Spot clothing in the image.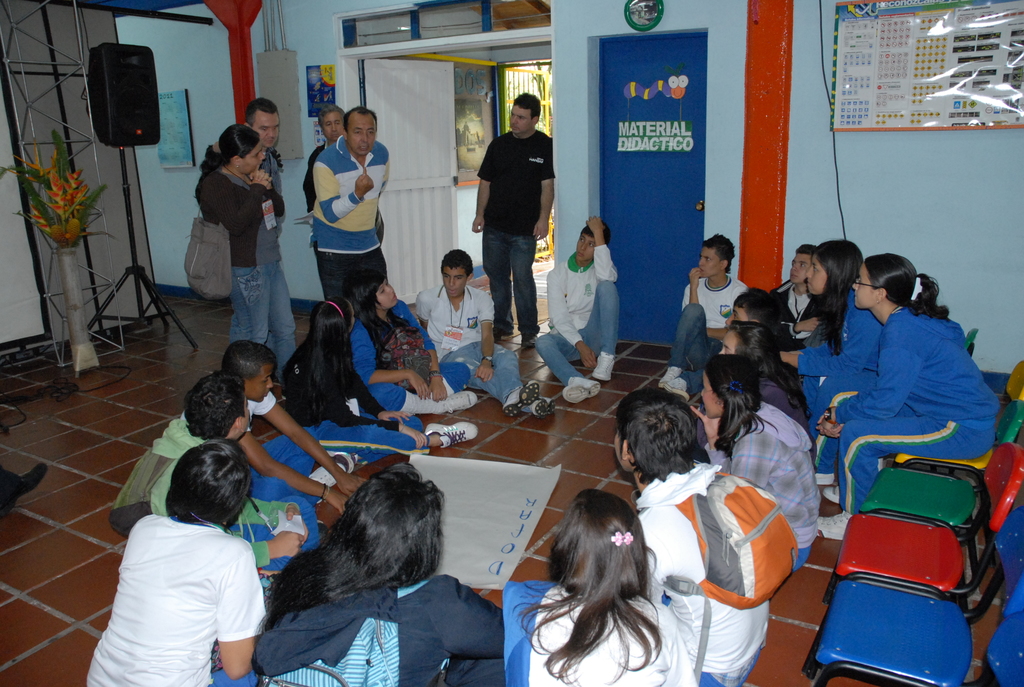
clothing found at (636,456,772,686).
